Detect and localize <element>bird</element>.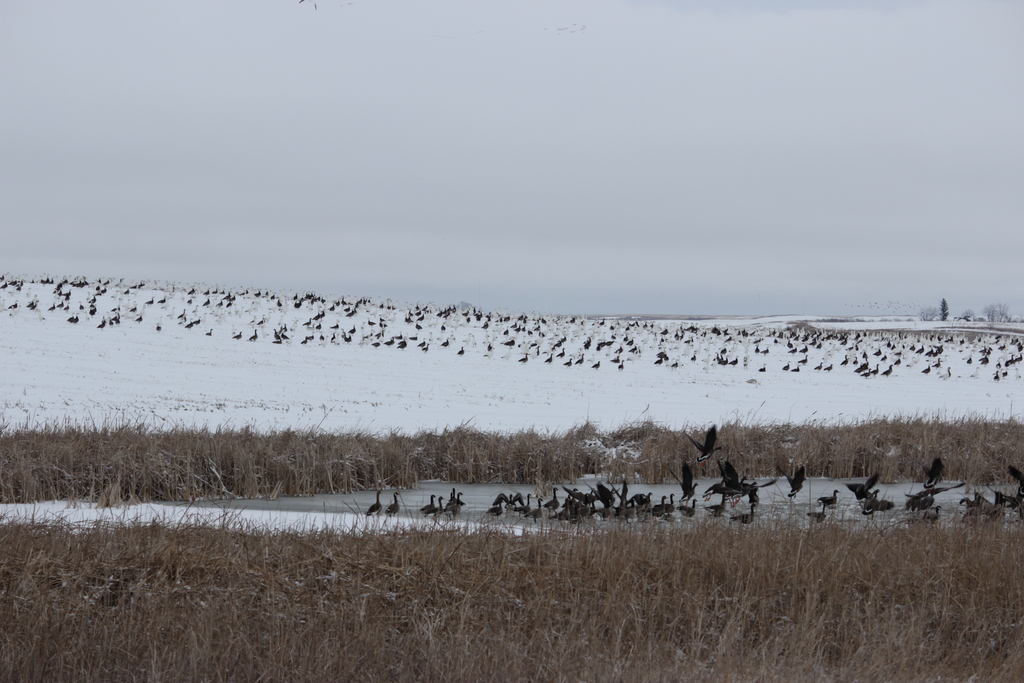
Localized at select_region(911, 497, 932, 516).
